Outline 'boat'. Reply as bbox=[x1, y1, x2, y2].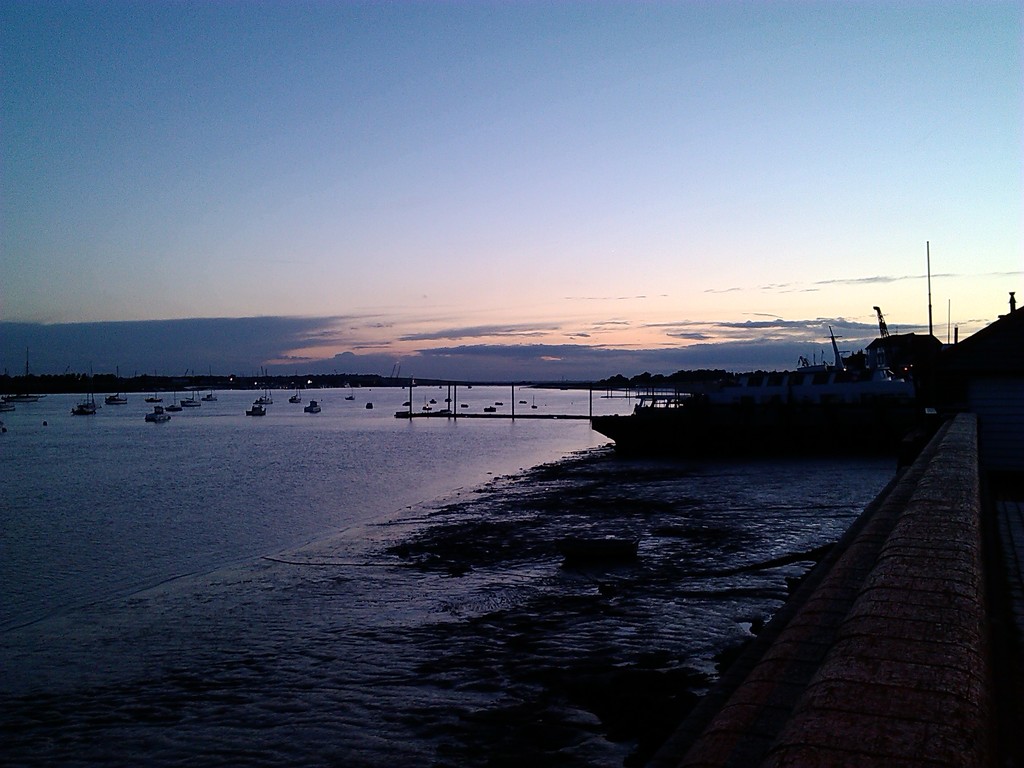
bbox=[344, 392, 358, 403].
